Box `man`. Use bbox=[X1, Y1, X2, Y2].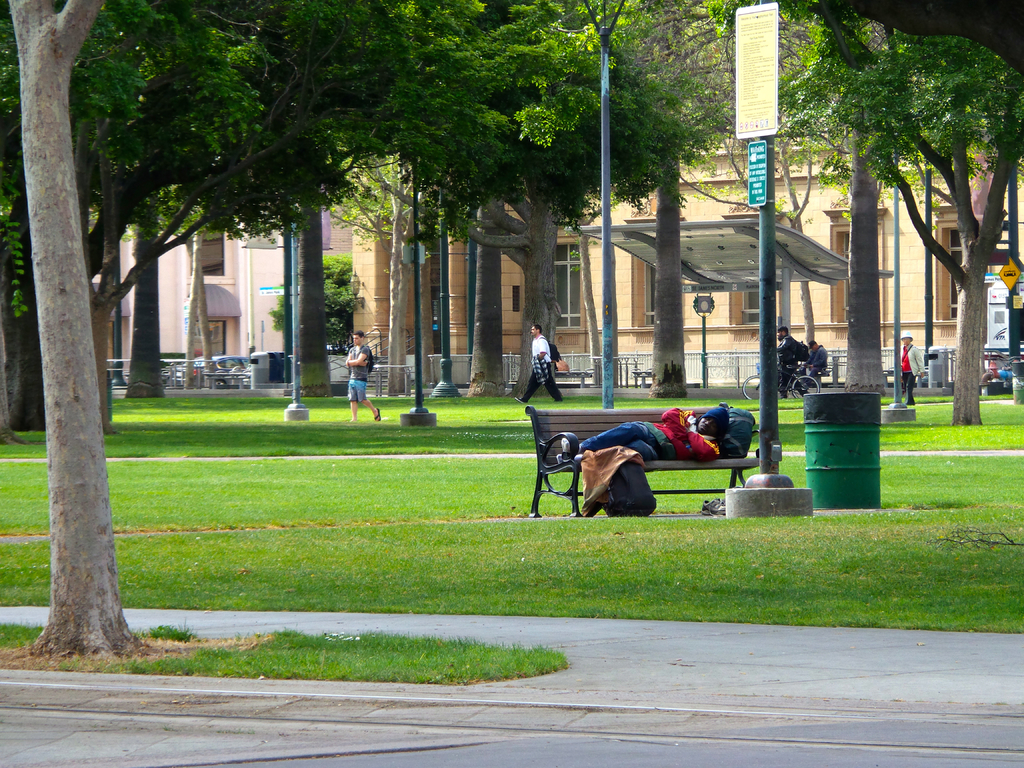
bbox=[554, 404, 733, 462].
